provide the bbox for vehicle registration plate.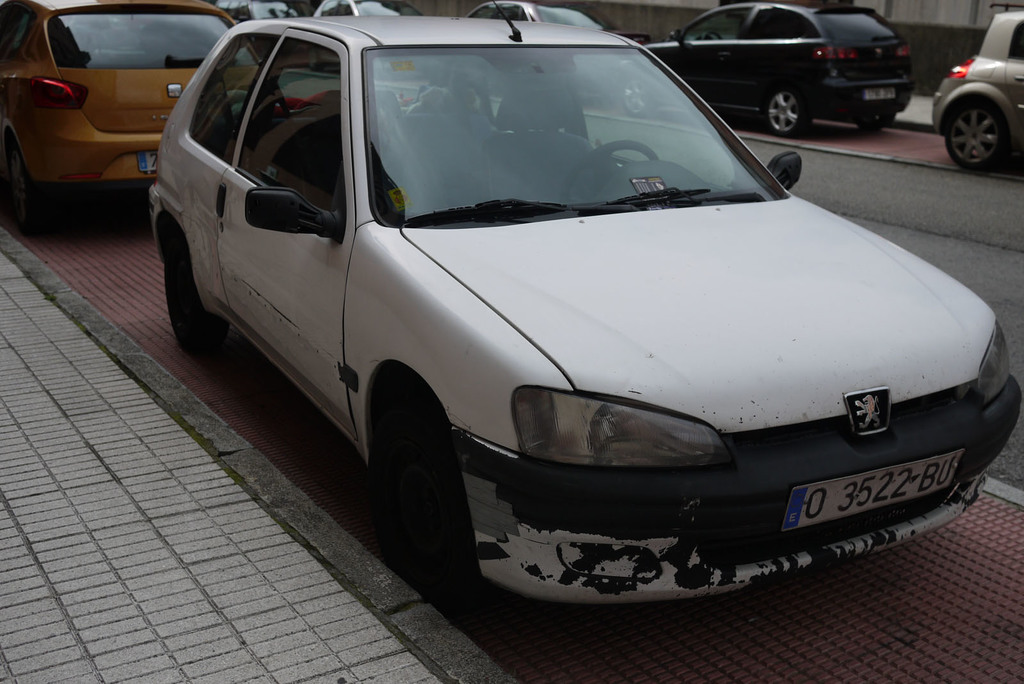
bbox=(136, 146, 160, 171).
